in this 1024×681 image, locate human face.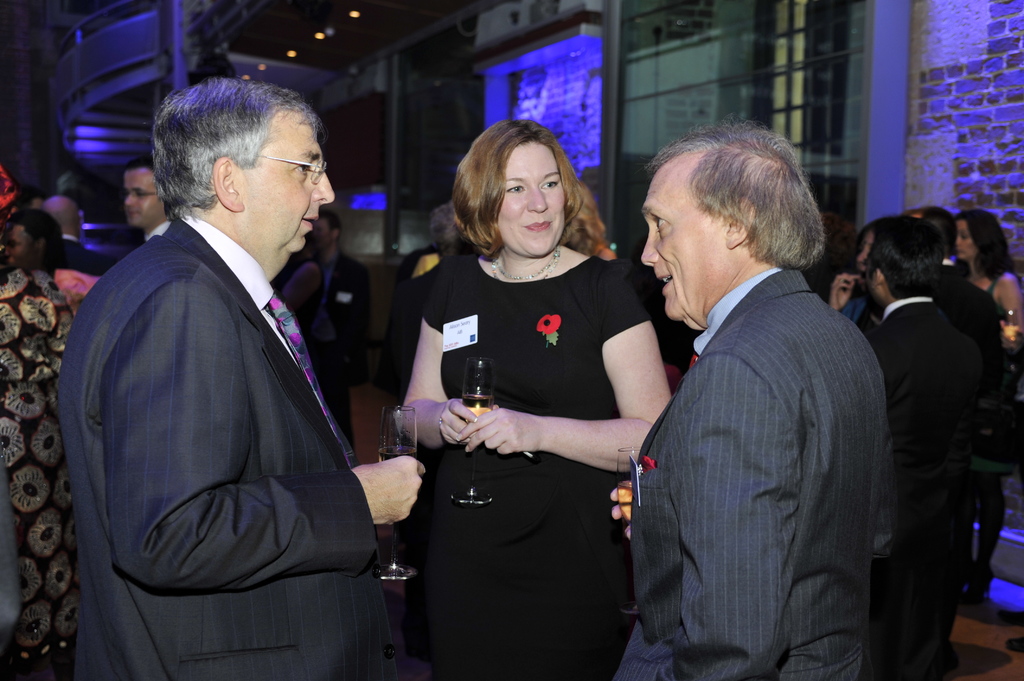
Bounding box: select_region(855, 225, 874, 272).
